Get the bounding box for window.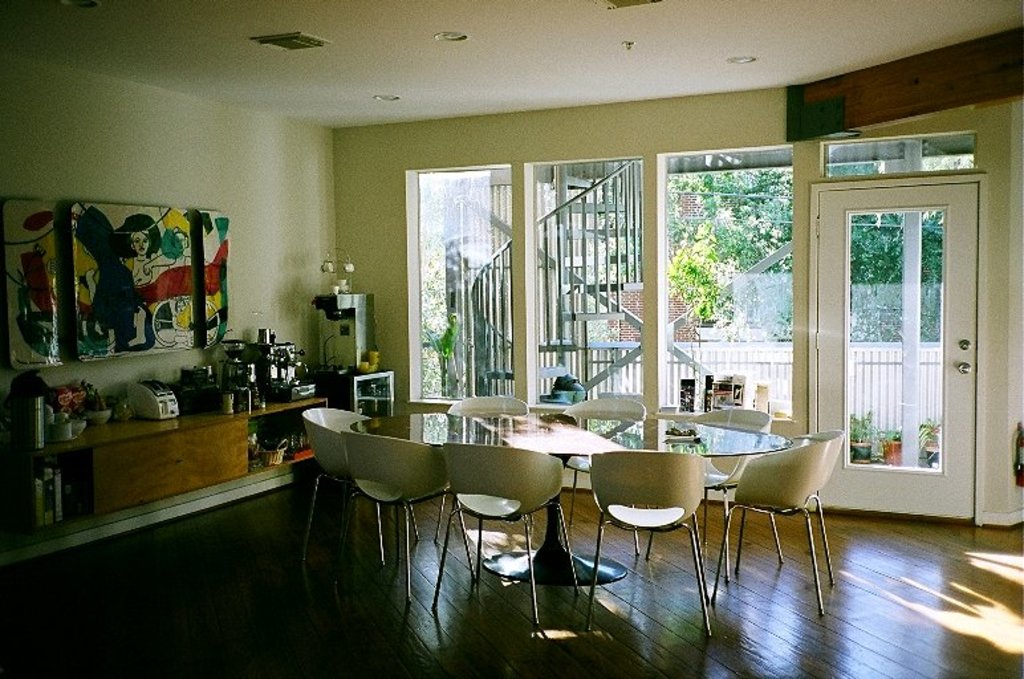
detection(528, 156, 647, 402).
